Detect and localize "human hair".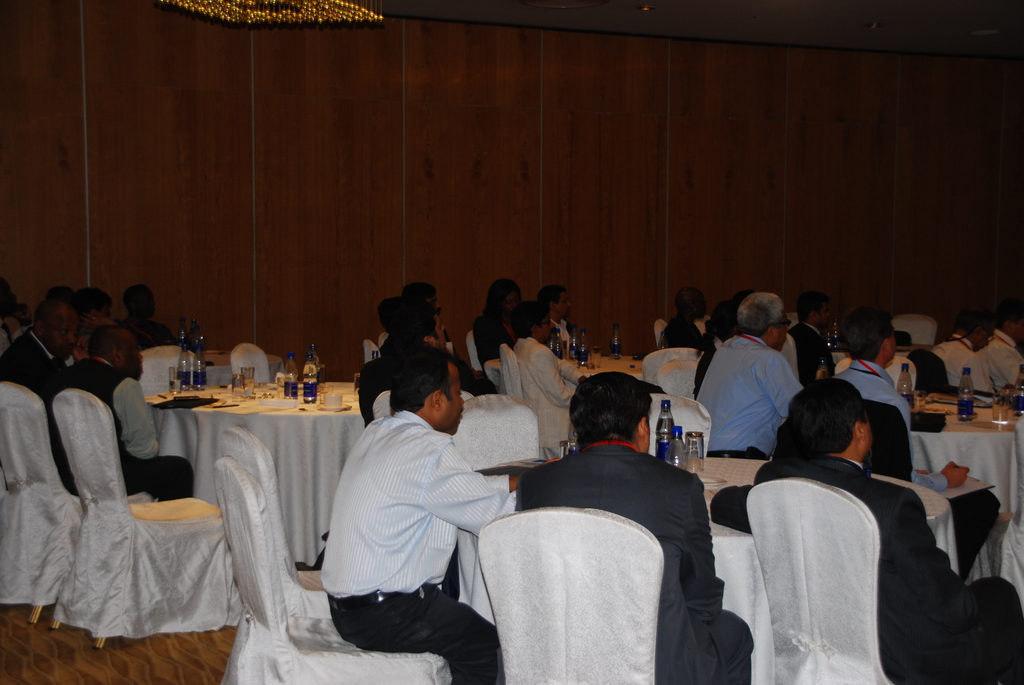
Localized at [x1=578, y1=382, x2=660, y2=465].
